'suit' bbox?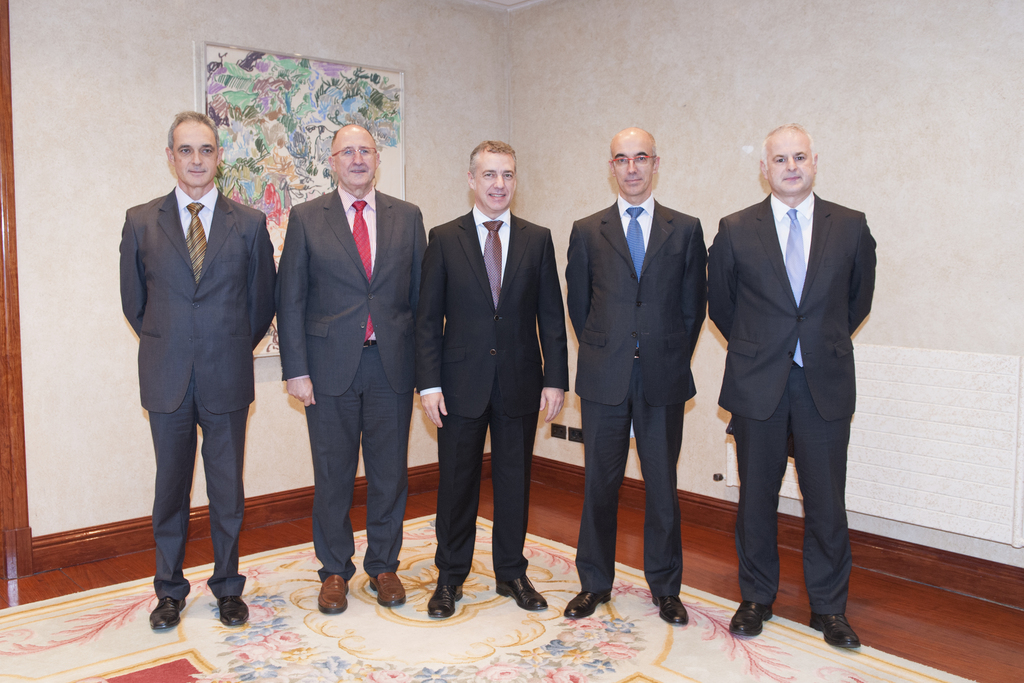
[122, 183, 278, 600]
